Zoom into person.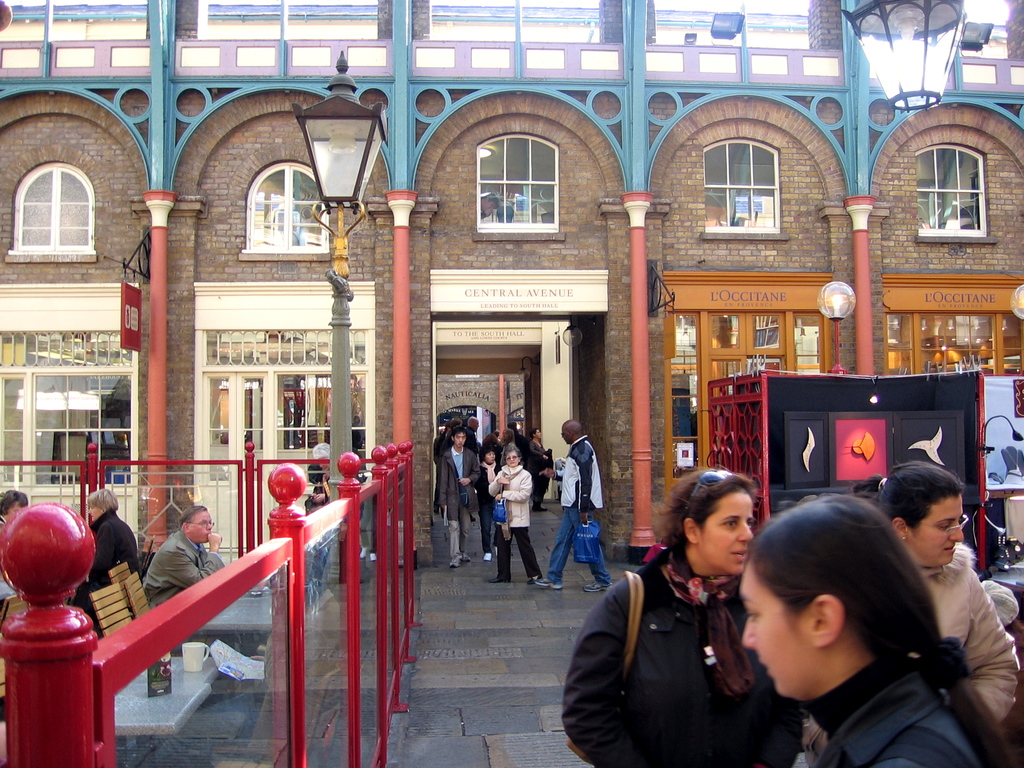
Zoom target: bbox(486, 442, 544, 586).
